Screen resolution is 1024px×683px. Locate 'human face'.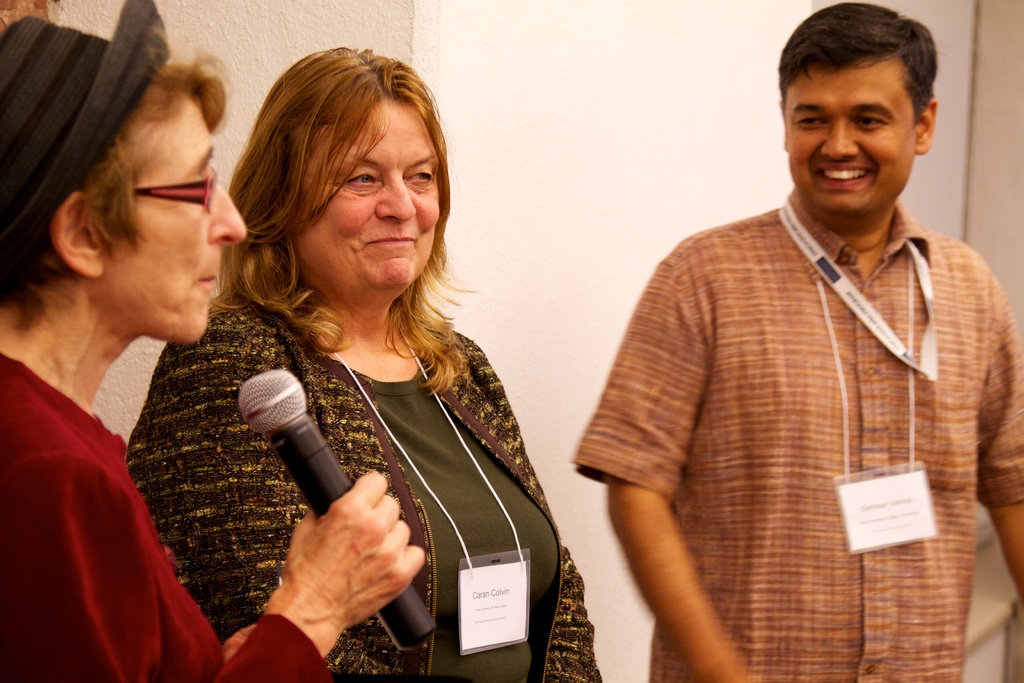
292:102:438:295.
